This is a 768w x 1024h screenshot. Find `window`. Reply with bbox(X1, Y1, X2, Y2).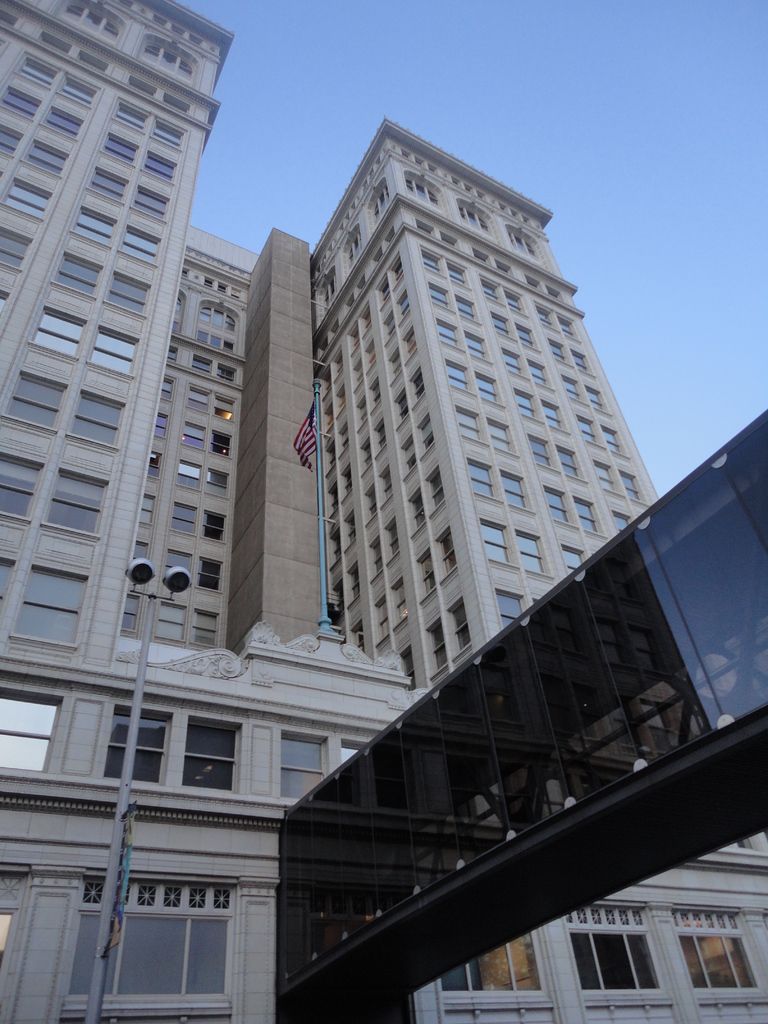
bbox(111, 102, 146, 133).
